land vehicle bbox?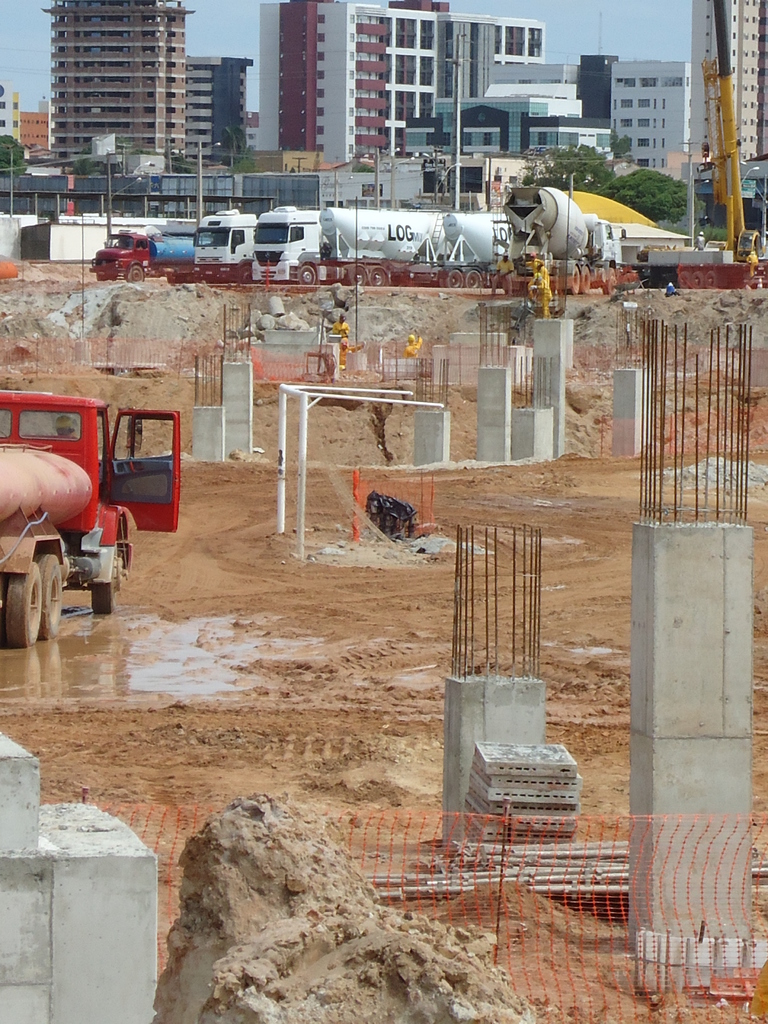
(left=502, top=184, right=660, bottom=292)
